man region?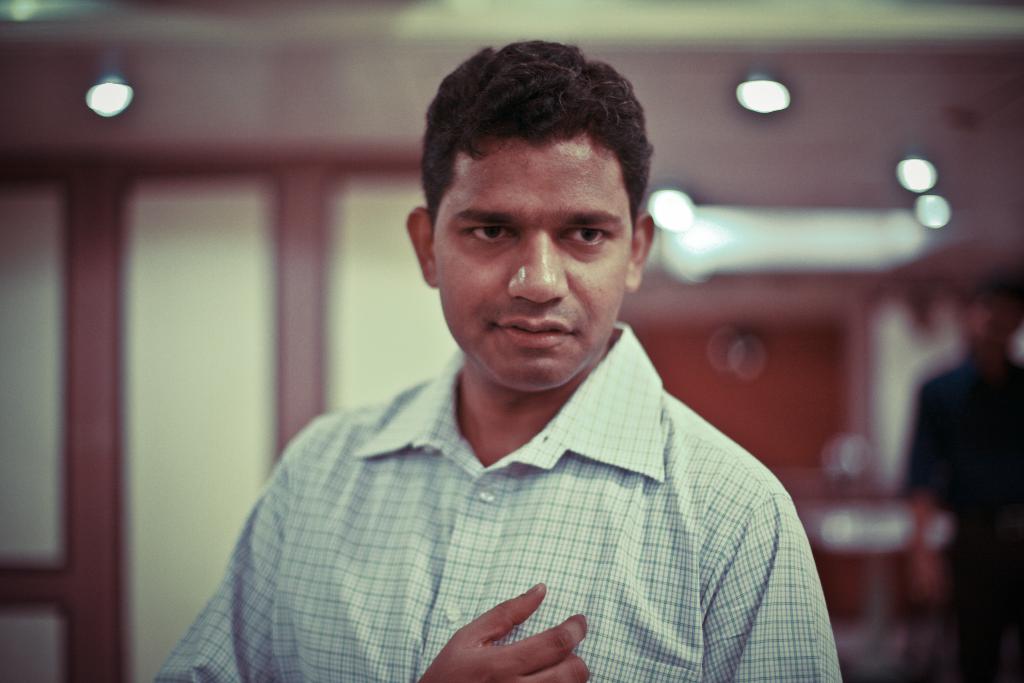
locate(904, 273, 1023, 682)
